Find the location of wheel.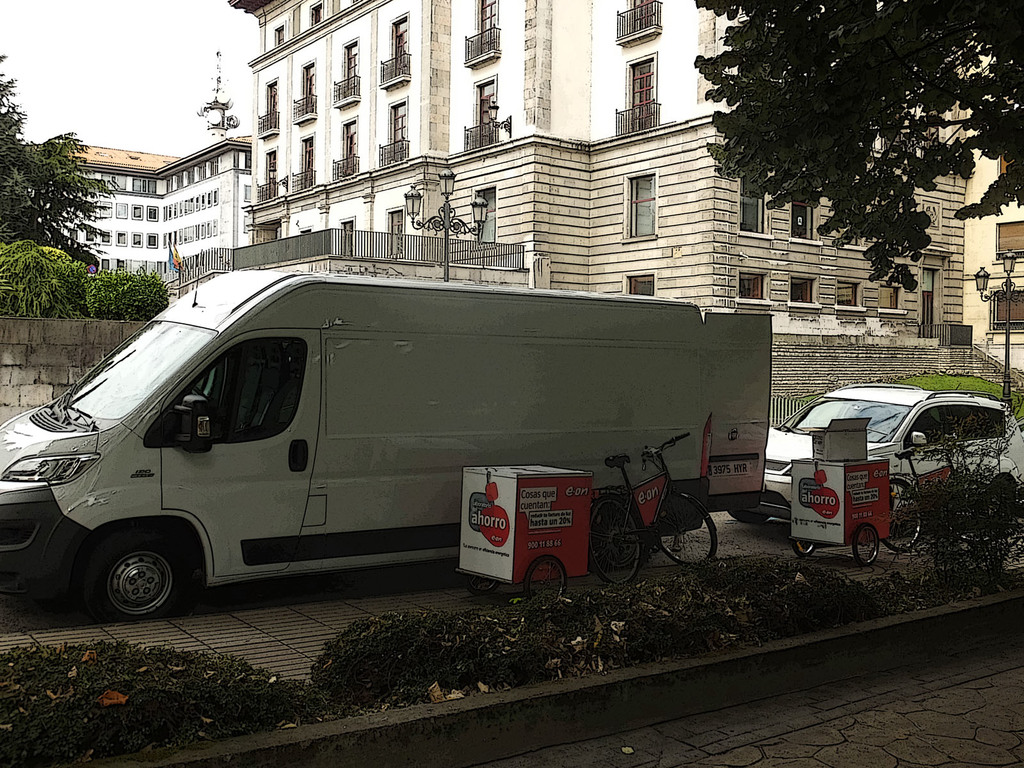
Location: (589,501,646,583).
